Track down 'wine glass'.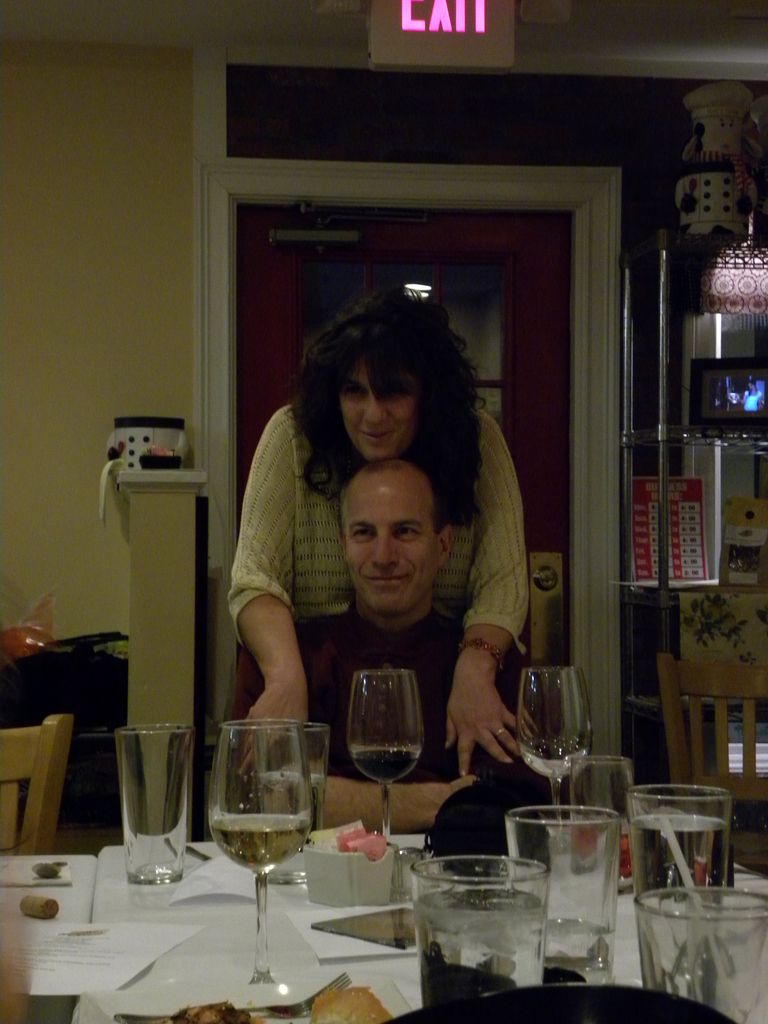
Tracked to <region>207, 721, 317, 987</region>.
